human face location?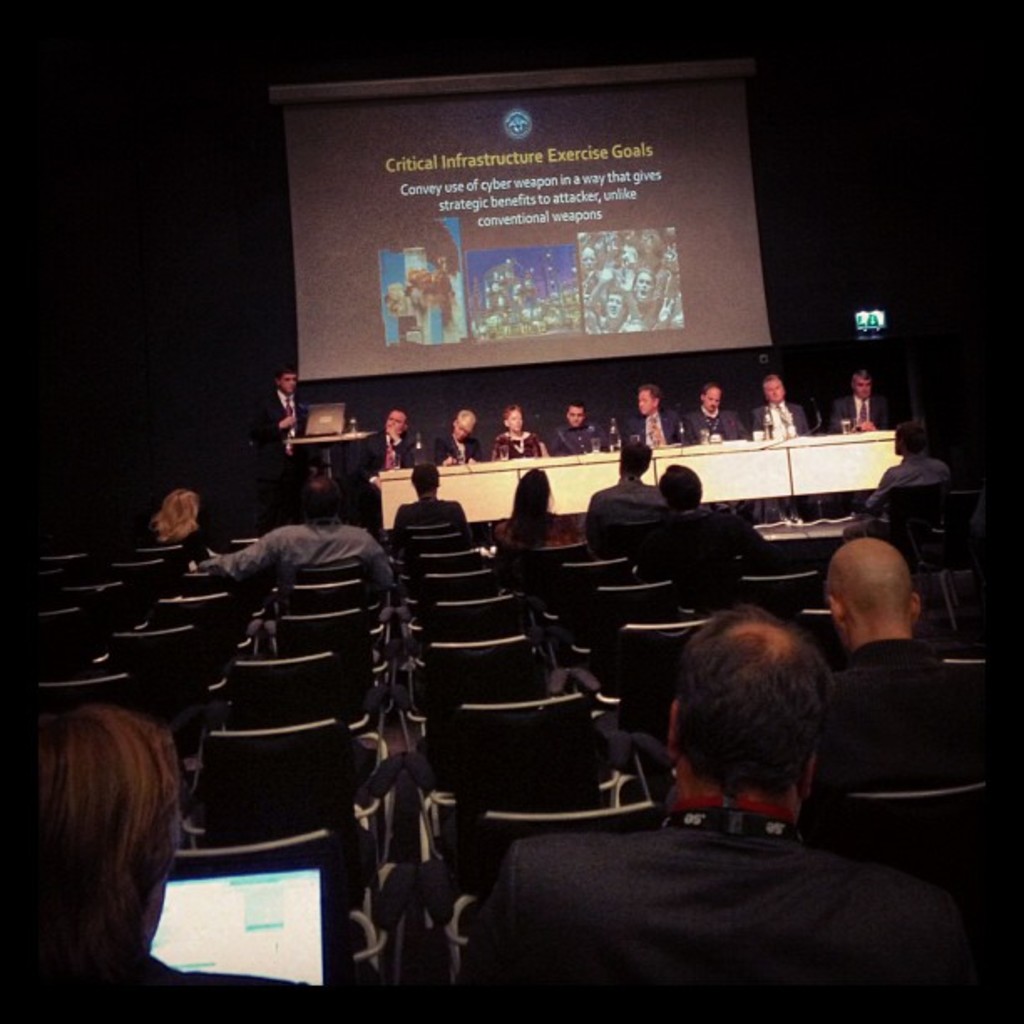
{"x1": 383, "y1": 410, "x2": 407, "y2": 435}
